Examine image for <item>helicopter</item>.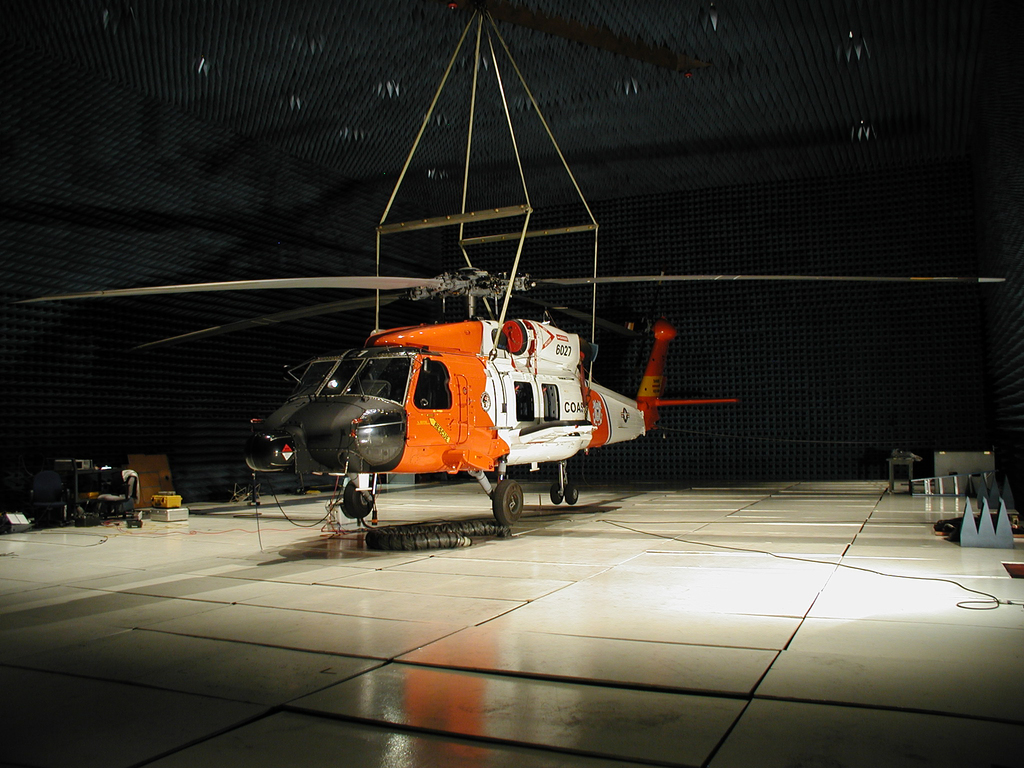
Examination result: (15,266,1005,528).
